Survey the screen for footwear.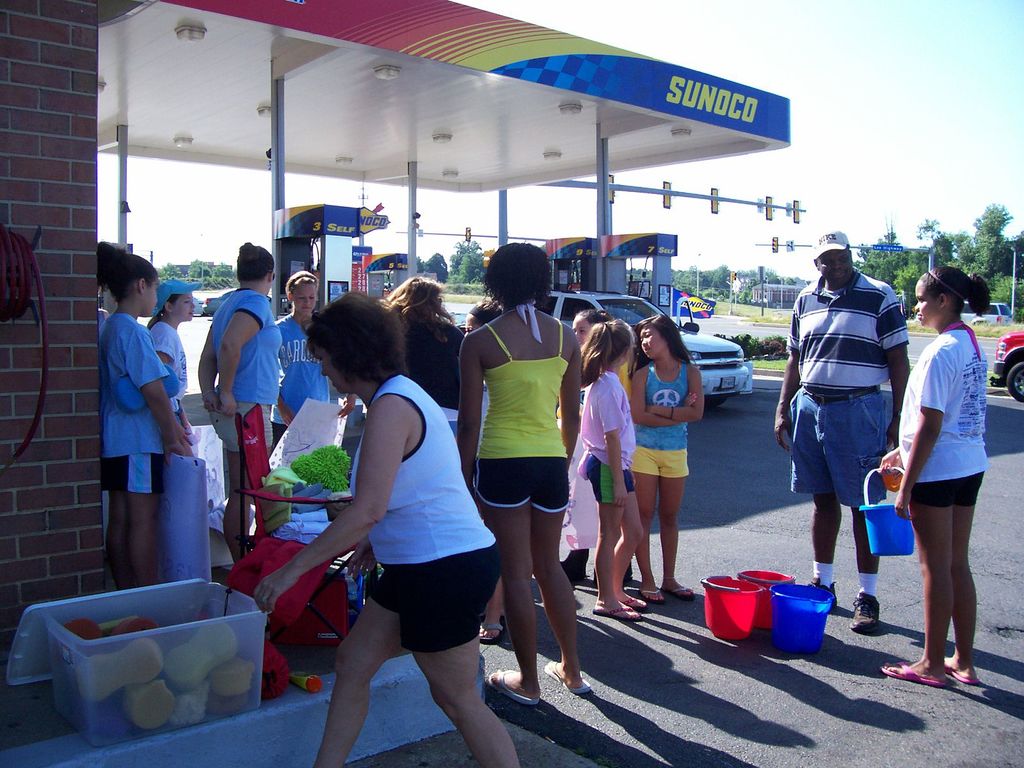
Survey found: region(662, 582, 700, 602).
